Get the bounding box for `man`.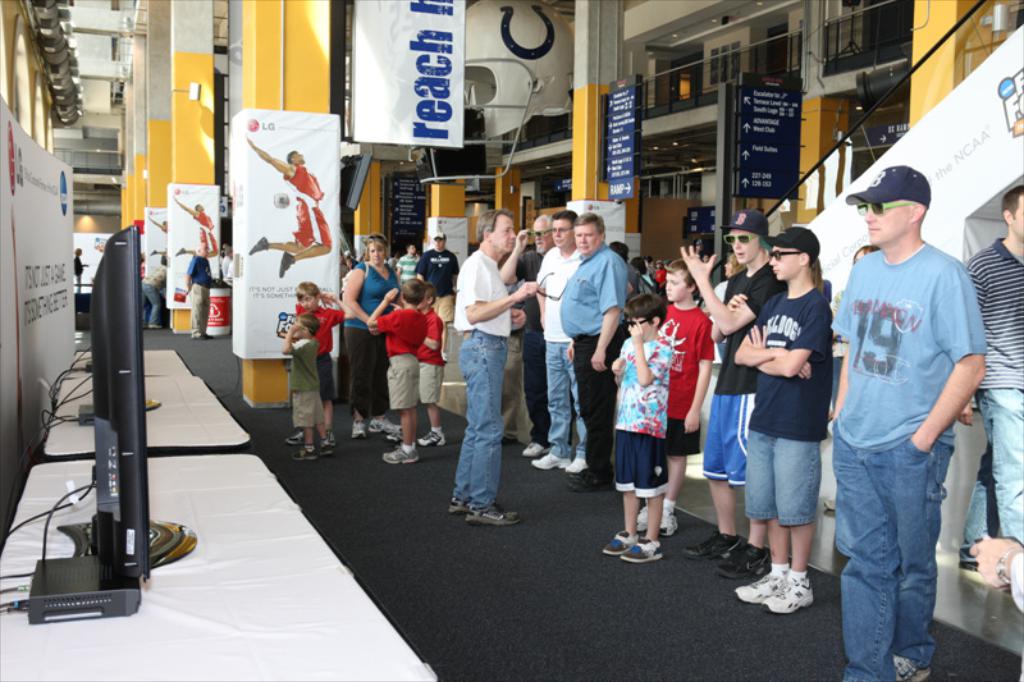
{"left": 529, "top": 207, "right": 585, "bottom": 470}.
